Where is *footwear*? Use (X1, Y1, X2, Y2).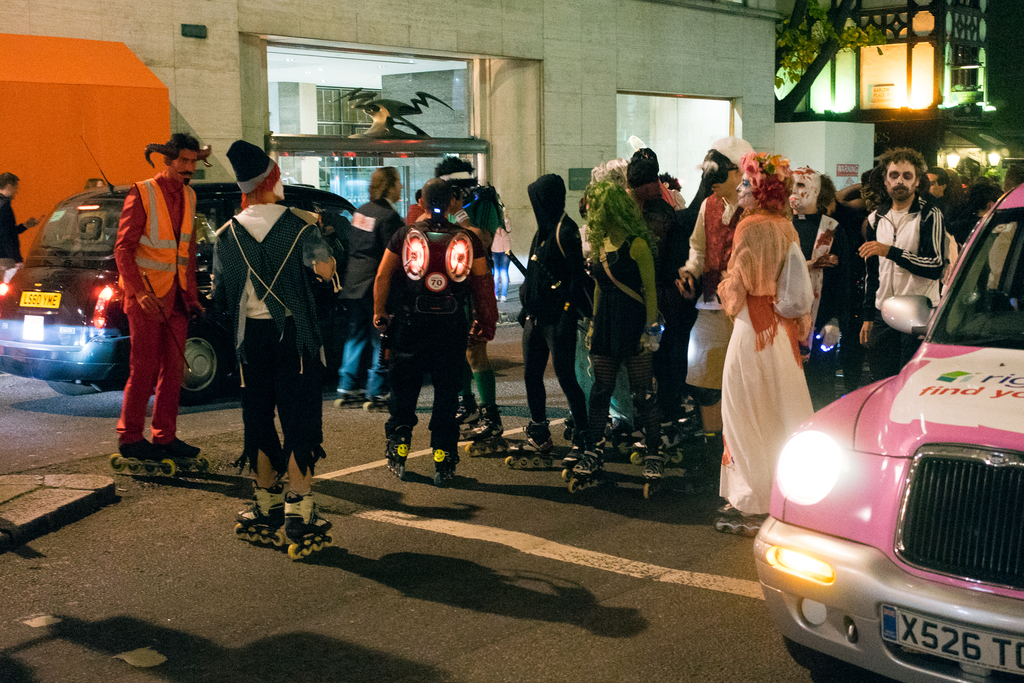
(564, 427, 600, 464).
